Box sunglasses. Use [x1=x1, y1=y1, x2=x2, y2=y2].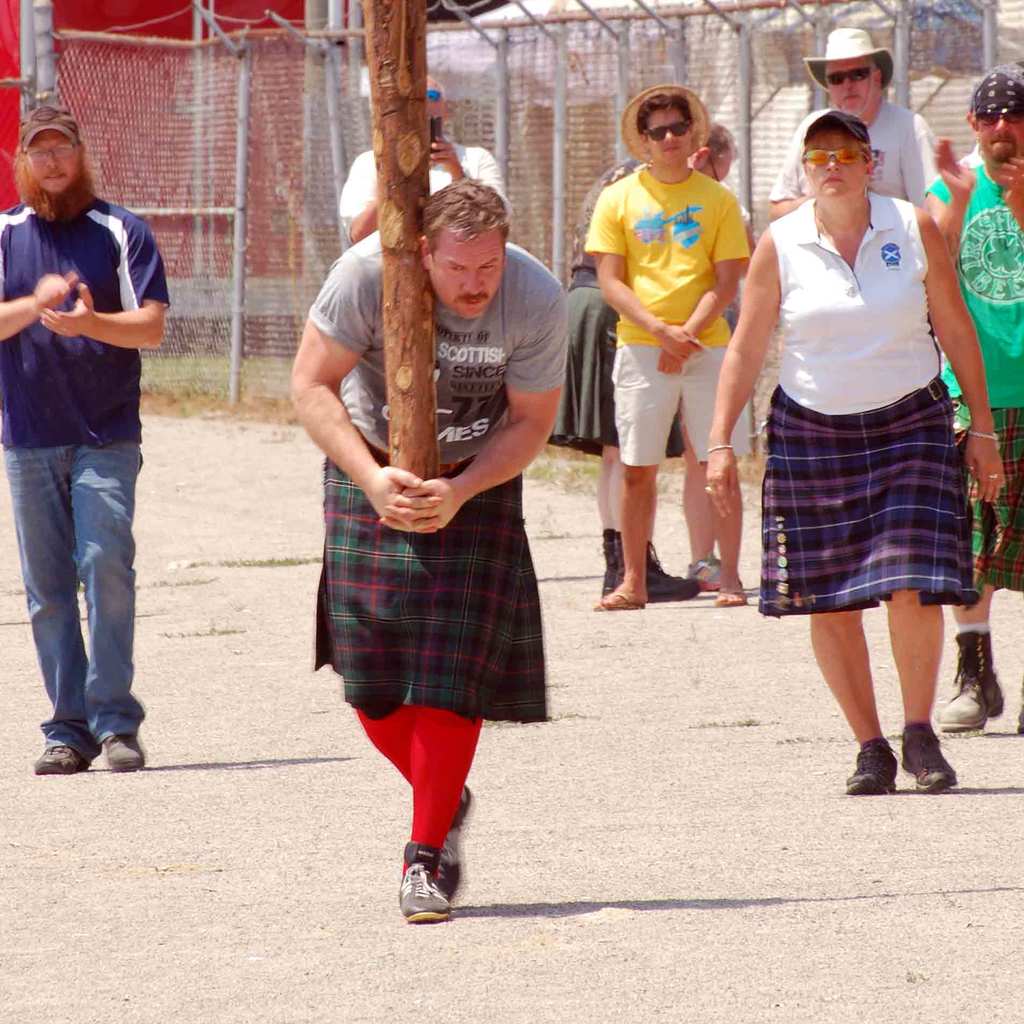
[x1=652, y1=120, x2=695, y2=140].
